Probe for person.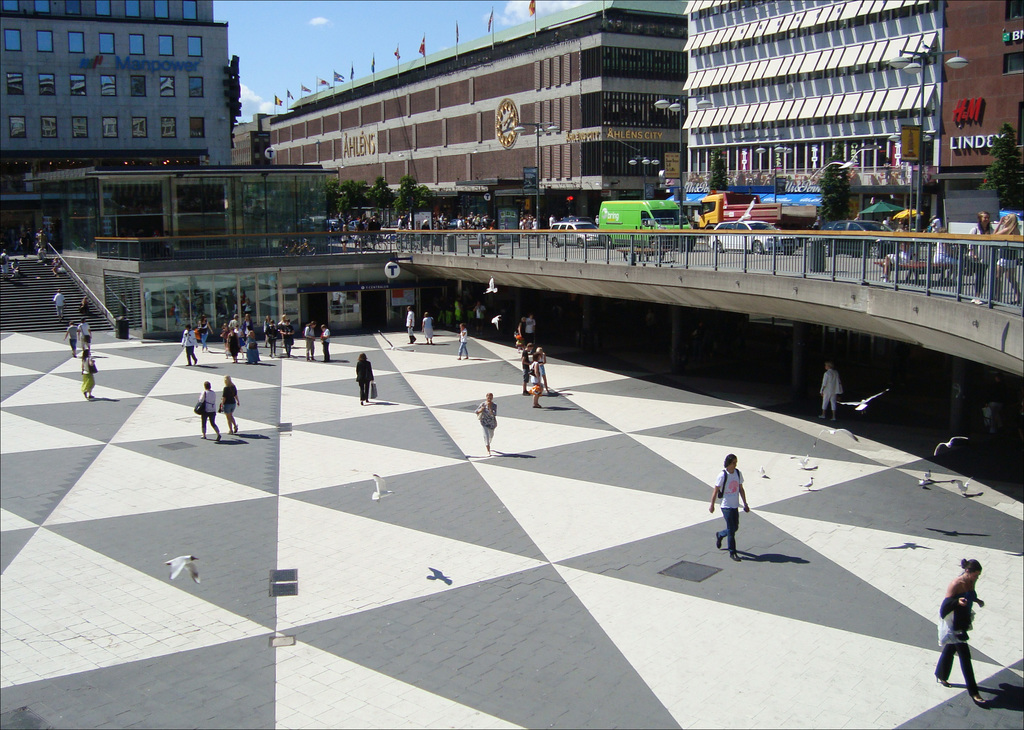
Probe result: <region>79, 317, 94, 352</region>.
